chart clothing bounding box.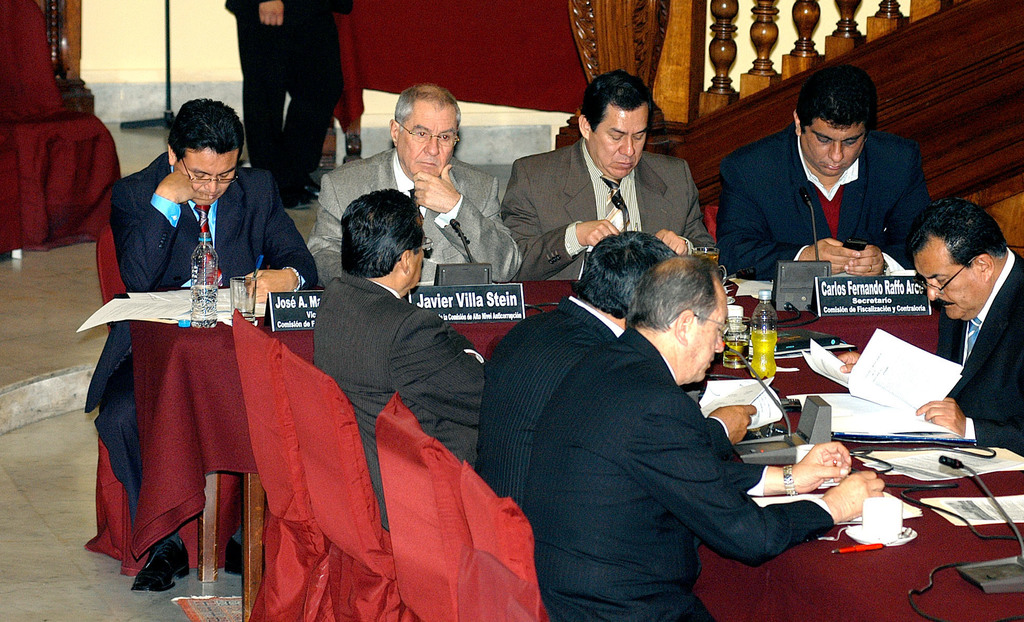
Charted: Rect(476, 295, 730, 507).
